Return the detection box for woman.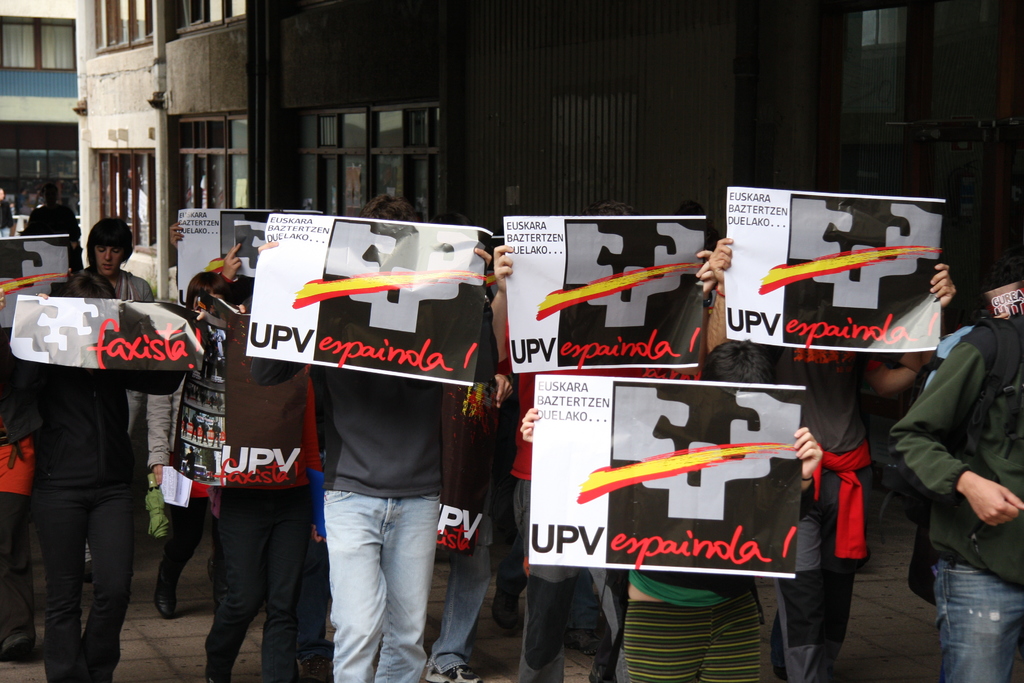
<box>85,212,158,500</box>.
